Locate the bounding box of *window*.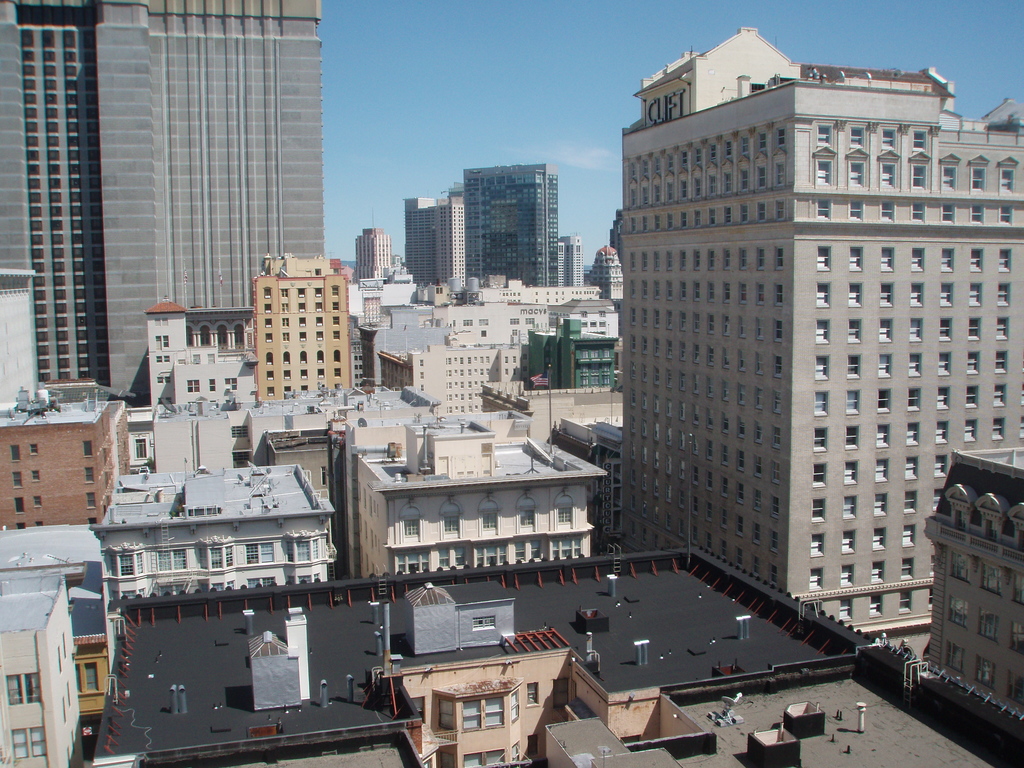
Bounding box: l=474, t=616, r=493, b=627.
